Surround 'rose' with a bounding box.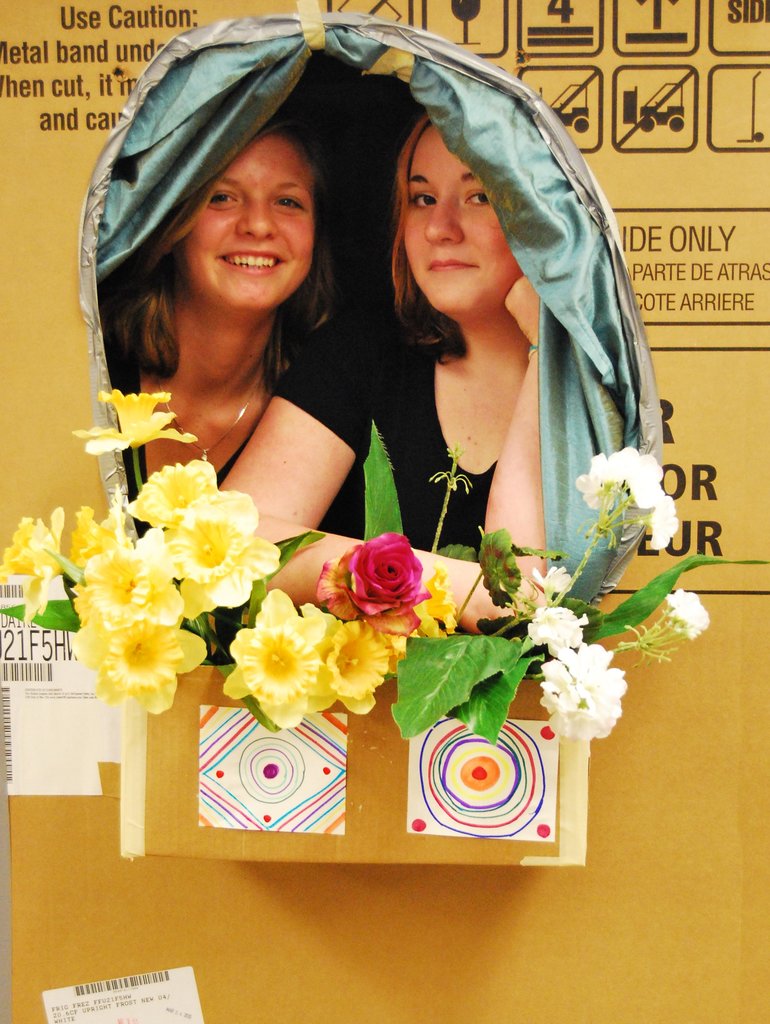
(x1=312, y1=529, x2=429, y2=634).
